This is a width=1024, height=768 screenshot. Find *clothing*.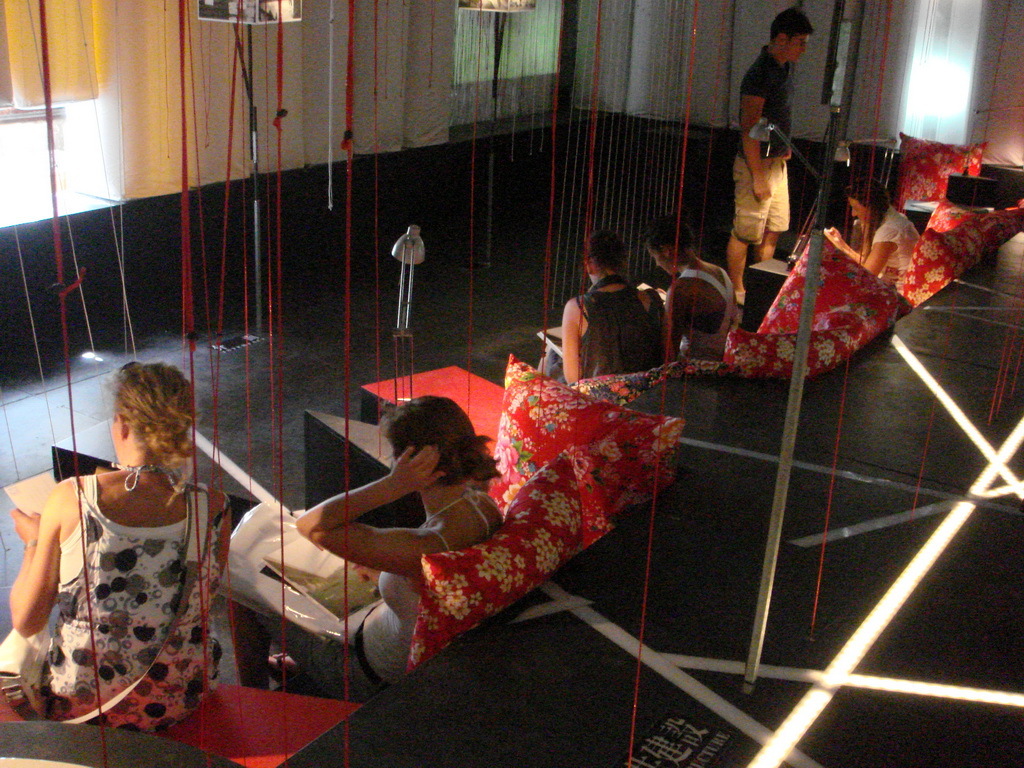
Bounding box: 243 494 439 681.
